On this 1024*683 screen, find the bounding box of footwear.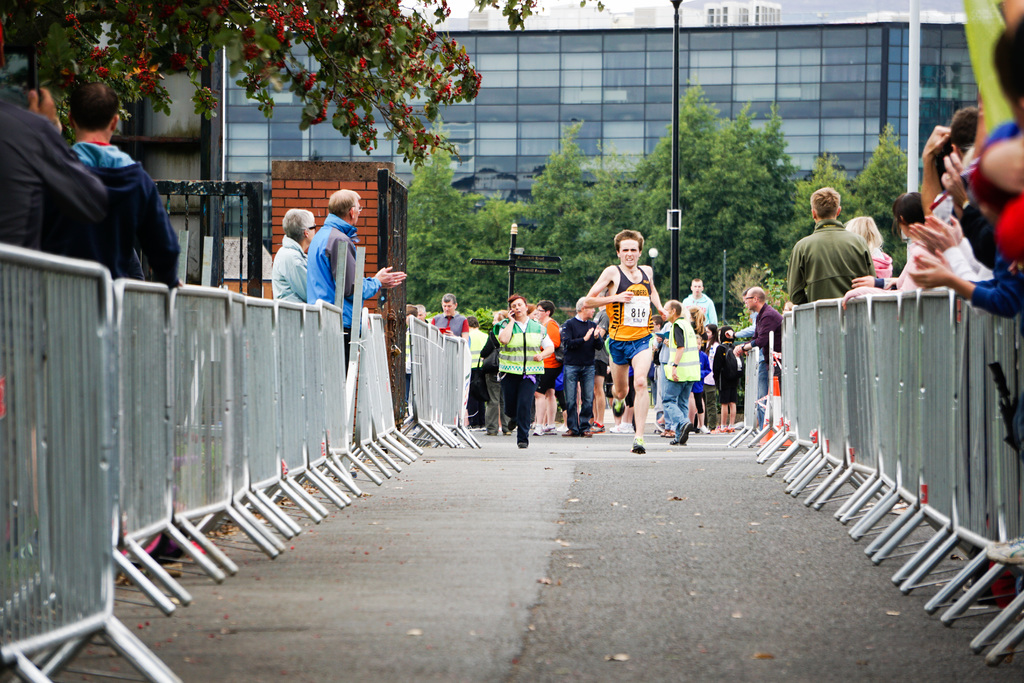
Bounding box: box=[466, 425, 474, 431].
